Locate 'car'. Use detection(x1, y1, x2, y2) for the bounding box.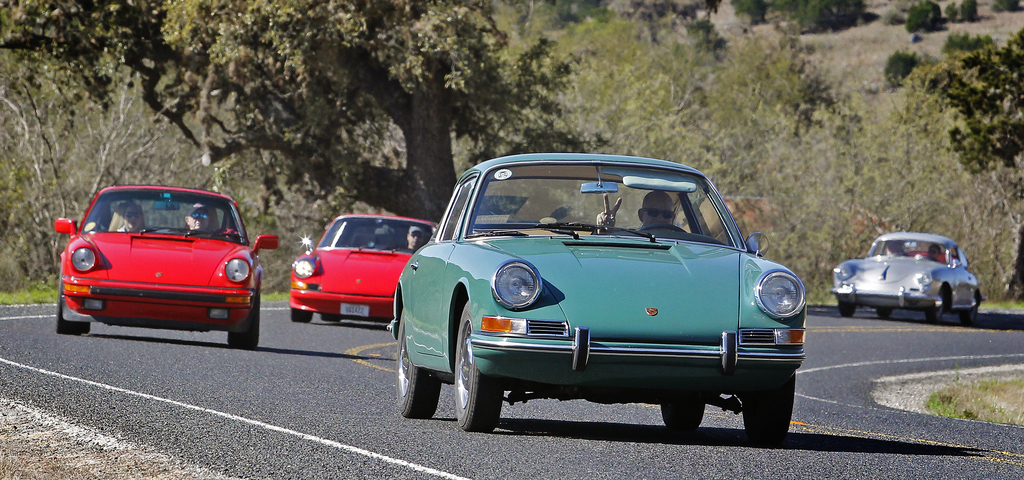
detection(385, 149, 809, 434).
